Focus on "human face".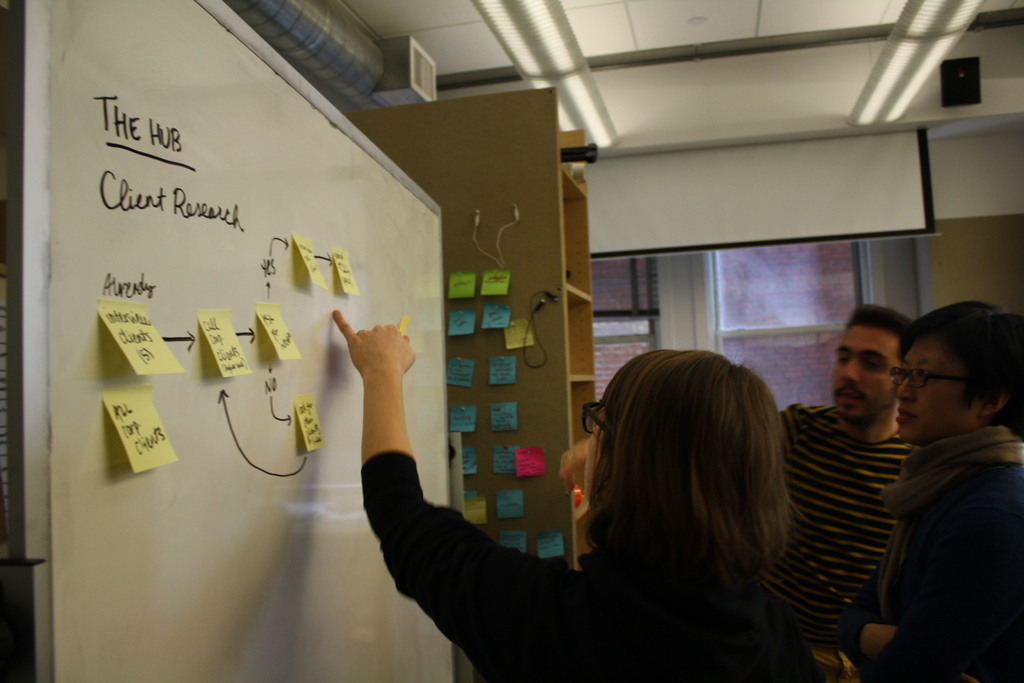
Focused at 831,328,904,417.
